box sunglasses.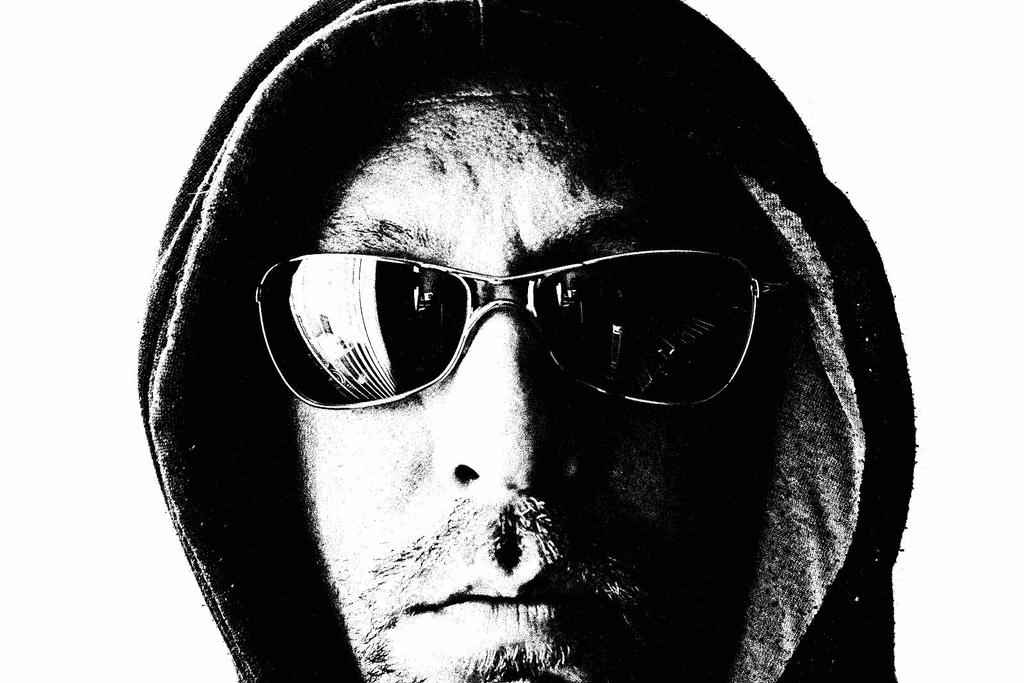
box=[252, 248, 774, 410].
